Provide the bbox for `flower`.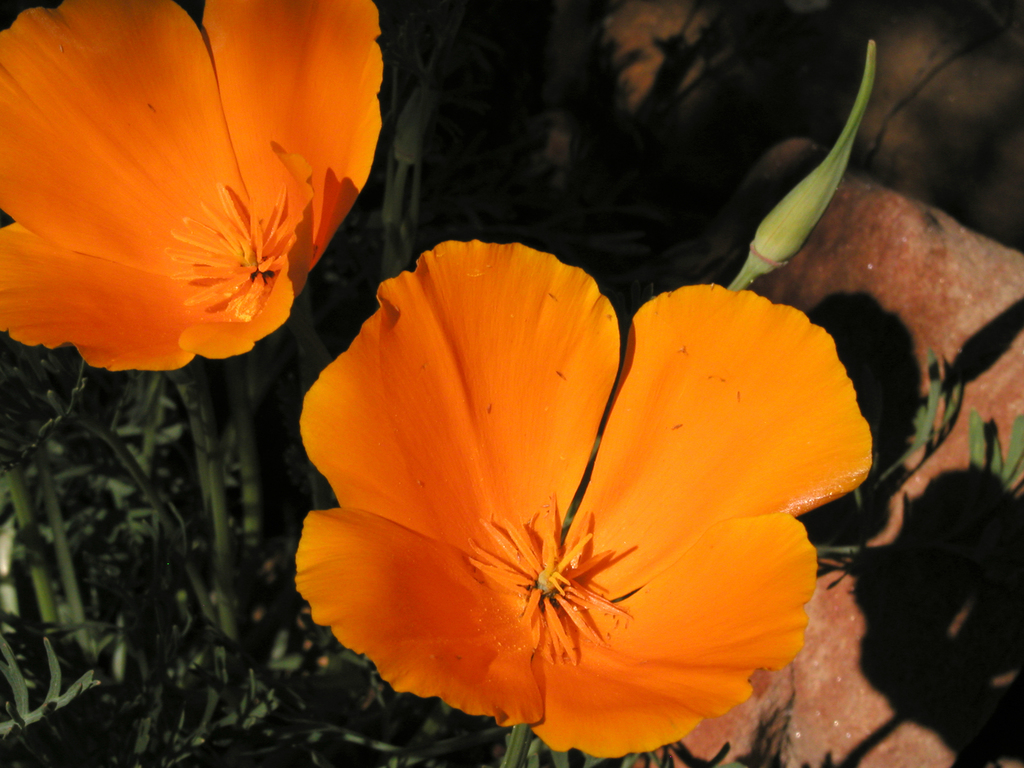
x1=0, y1=0, x2=381, y2=376.
